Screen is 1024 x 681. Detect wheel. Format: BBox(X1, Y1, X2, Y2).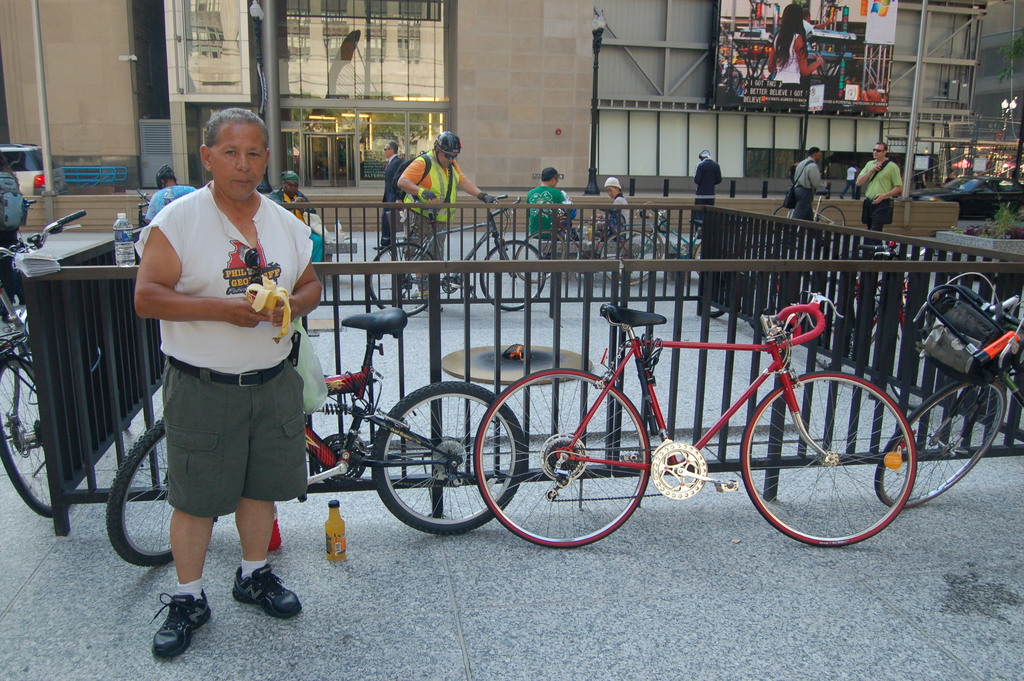
BBox(472, 369, 649, 554).
